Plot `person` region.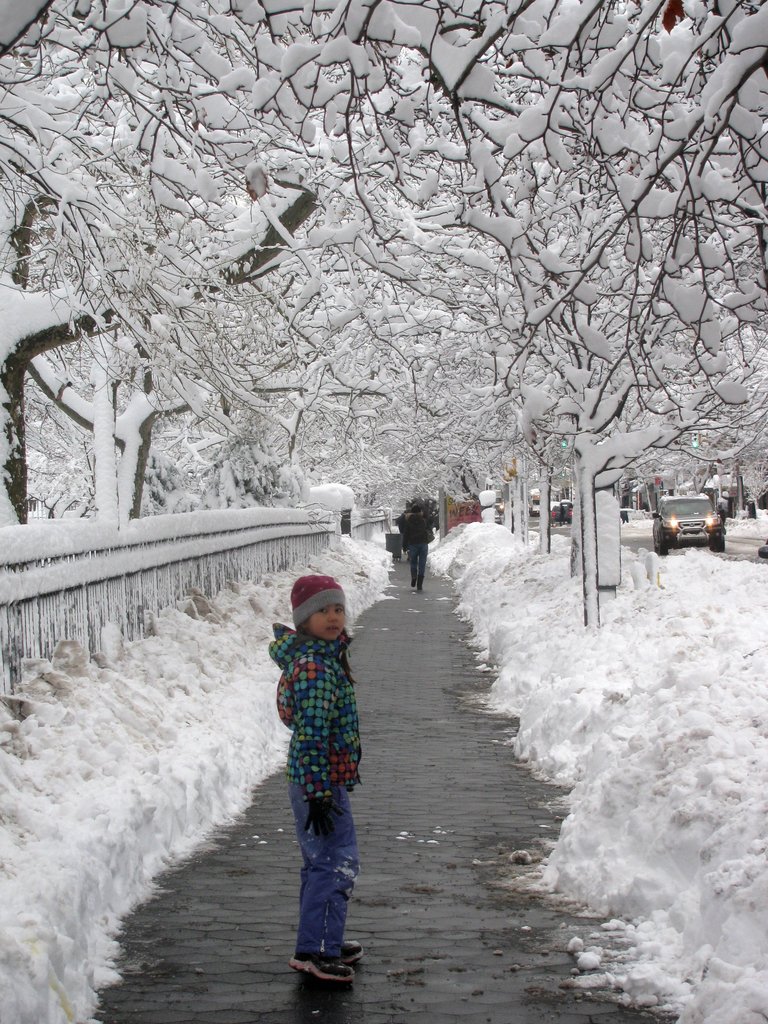
Plotted at <region>271, 559, 375, 976</region>.
